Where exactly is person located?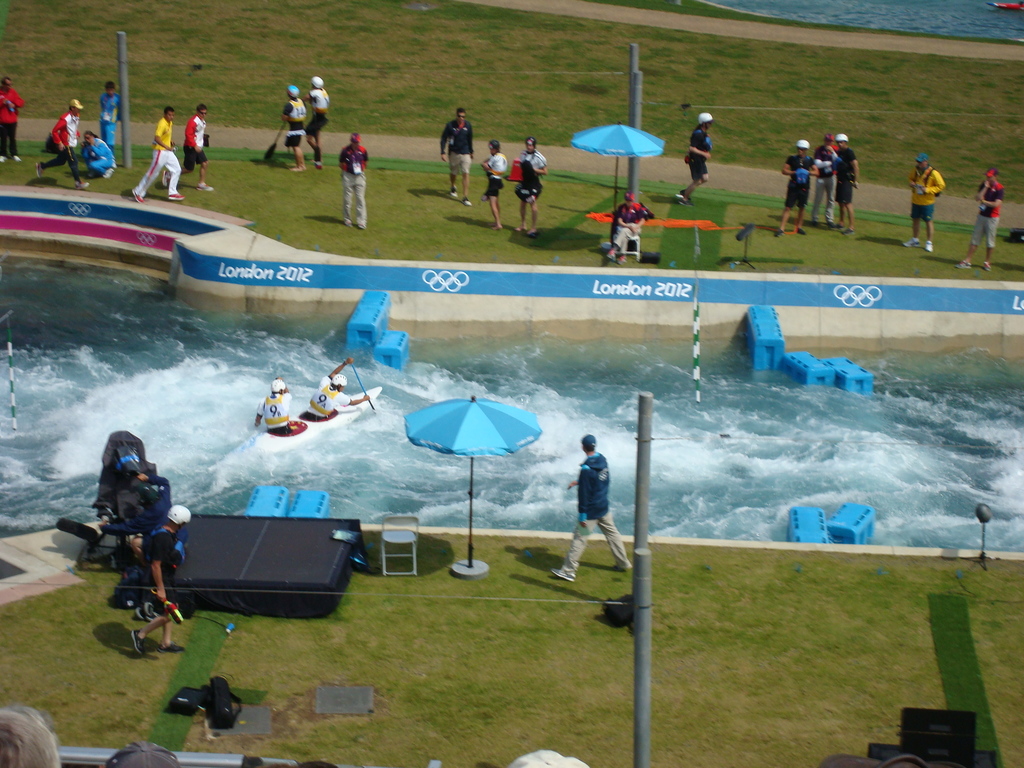
Its bounding box is x1=102 y1=742 x2=177 y2=767.
